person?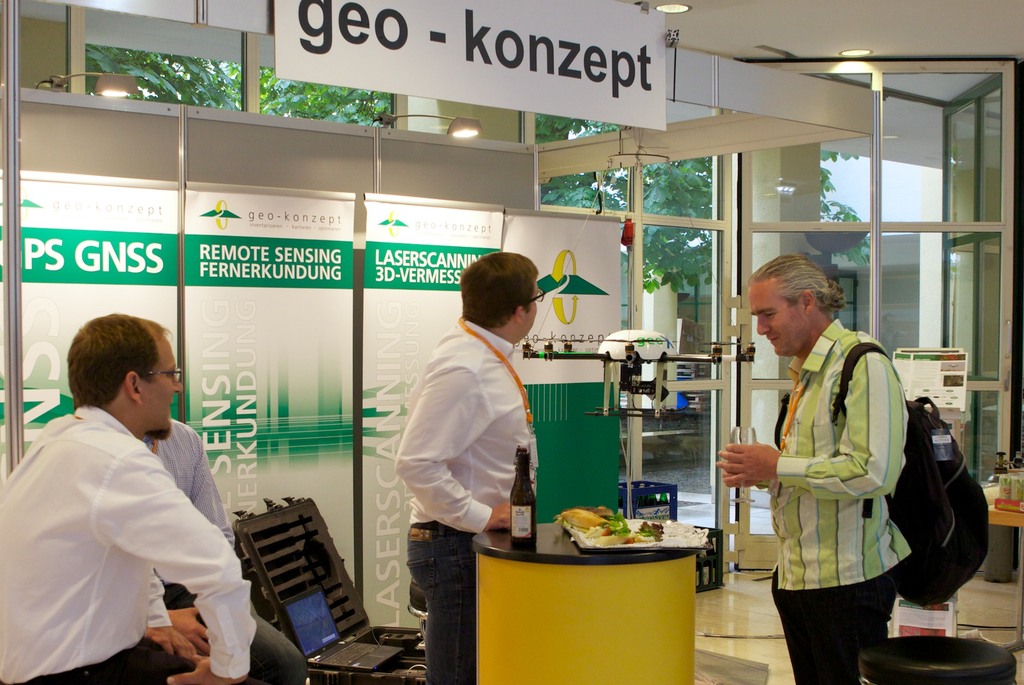
bbox=(0, 312, 257, 684)
